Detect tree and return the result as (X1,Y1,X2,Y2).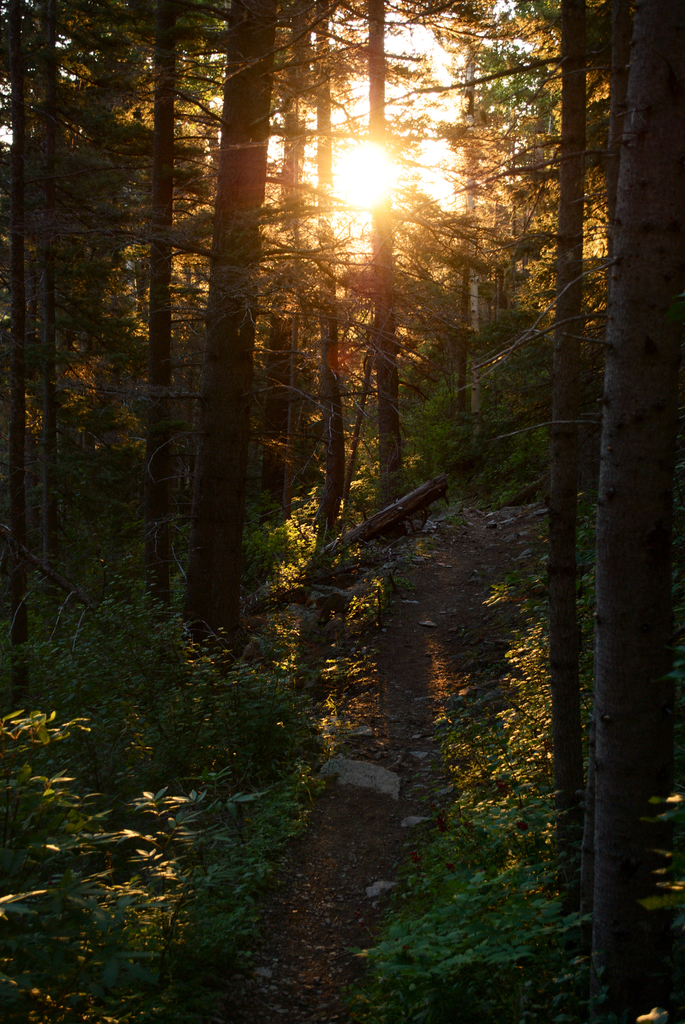
(605,0,684,1014).
